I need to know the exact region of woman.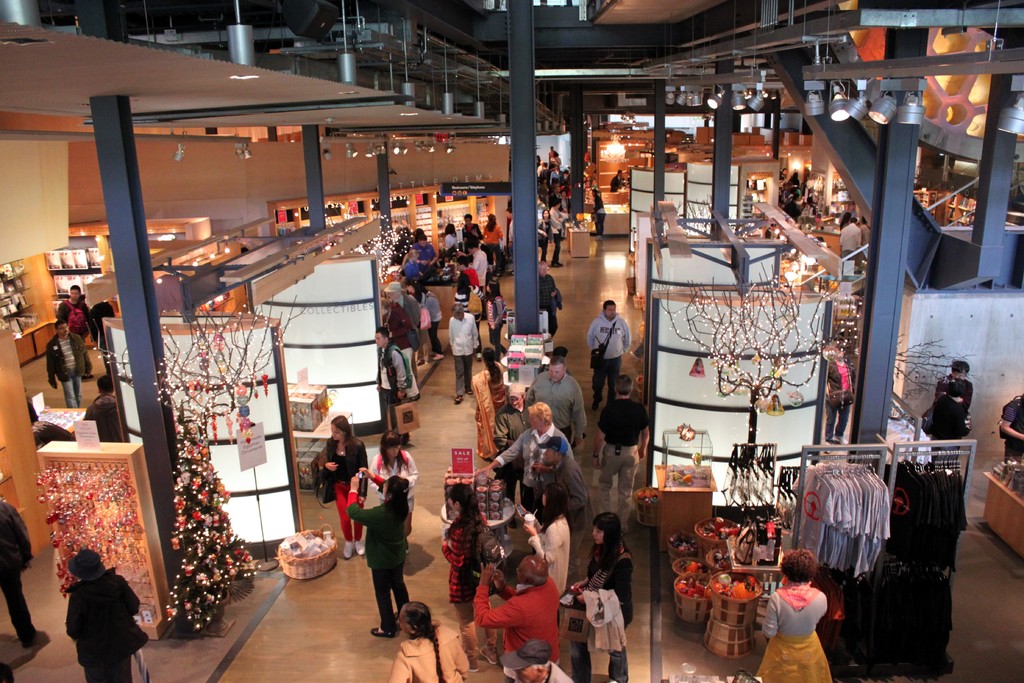
Region: crop(513, 482, 572, 620).
